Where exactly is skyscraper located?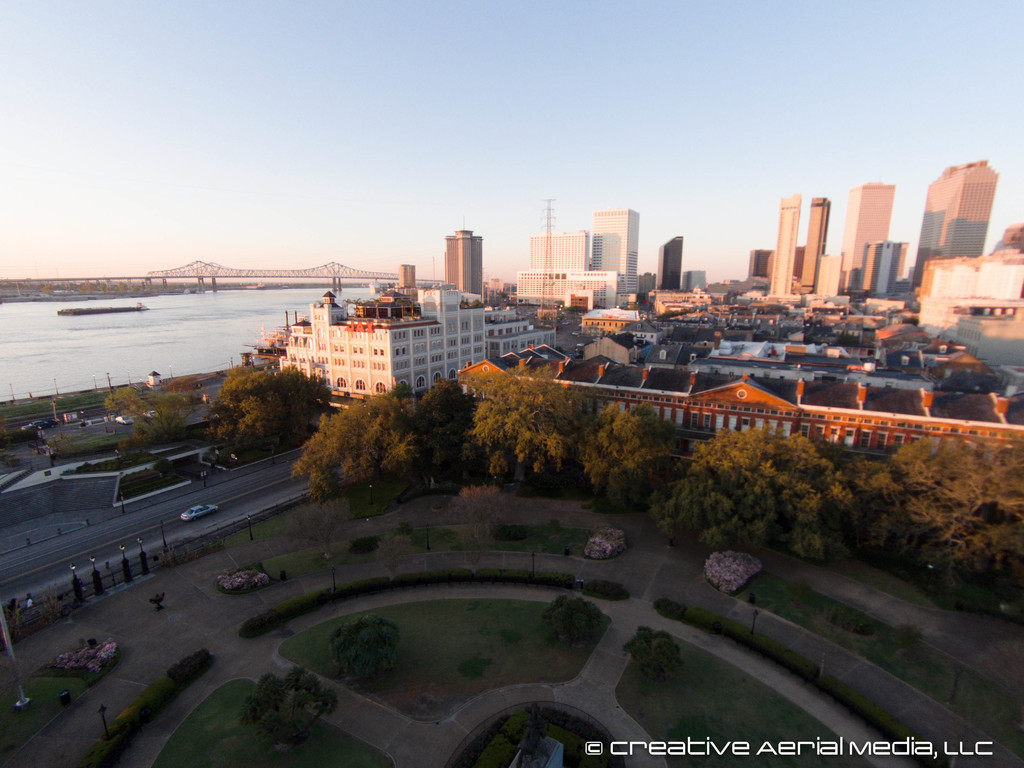
Its bounding box is <bbox>655, 236, 680, 289</bbox>.
